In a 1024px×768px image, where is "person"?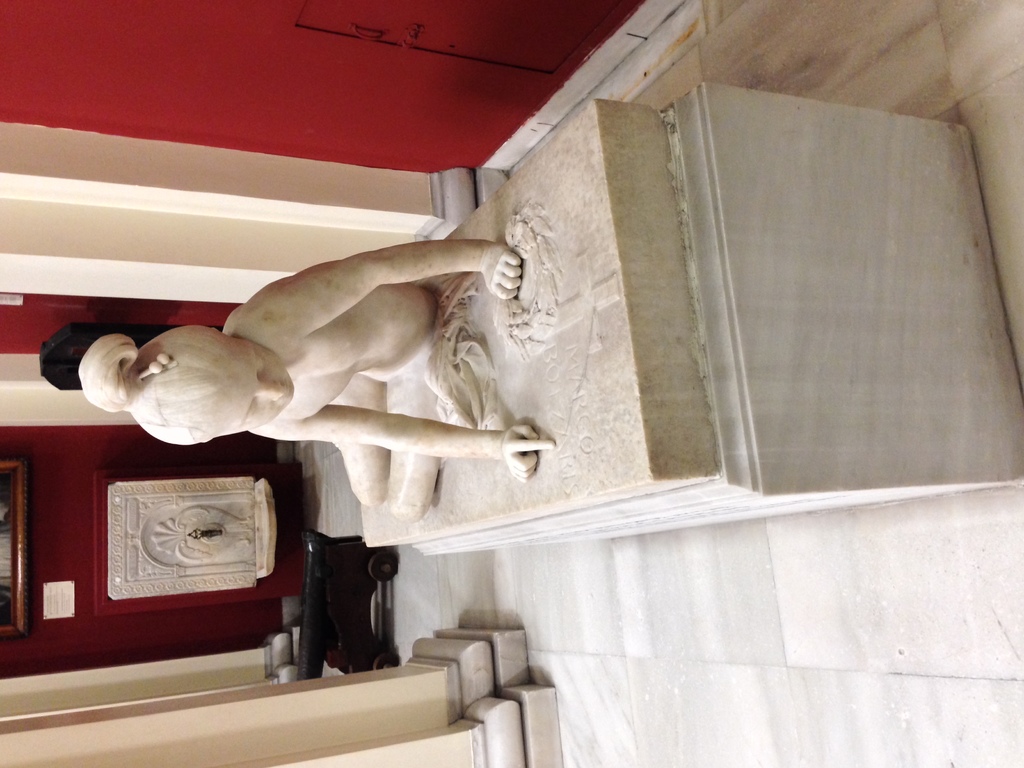
[left=64, top=239, right=603, bottom=580].
